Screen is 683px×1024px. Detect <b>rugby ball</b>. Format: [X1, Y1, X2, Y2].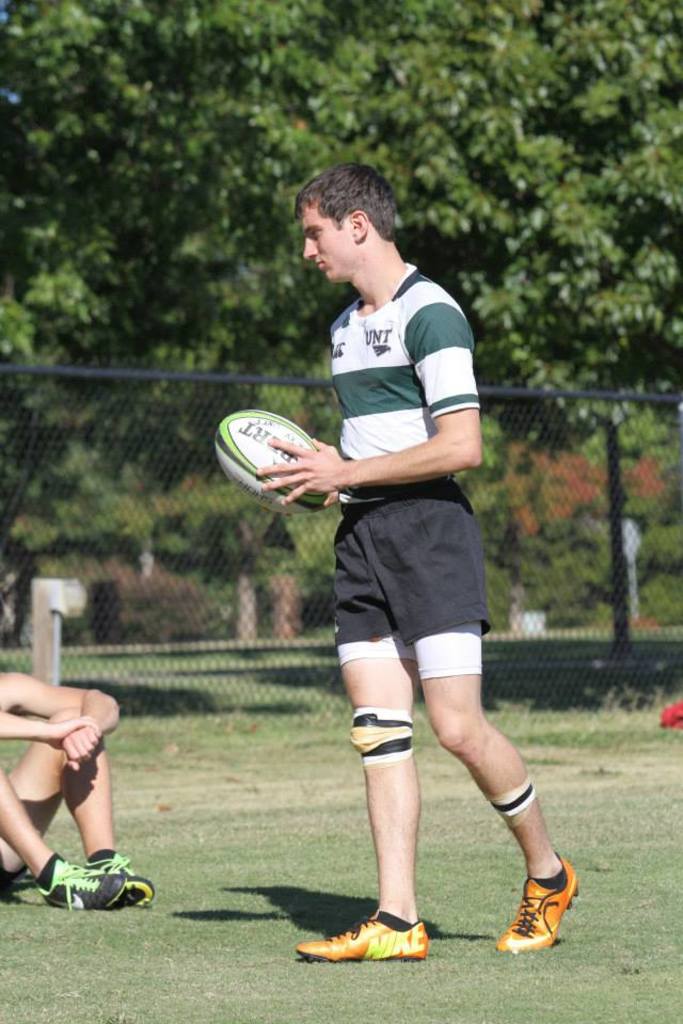
[211, 407, 331, 521].
